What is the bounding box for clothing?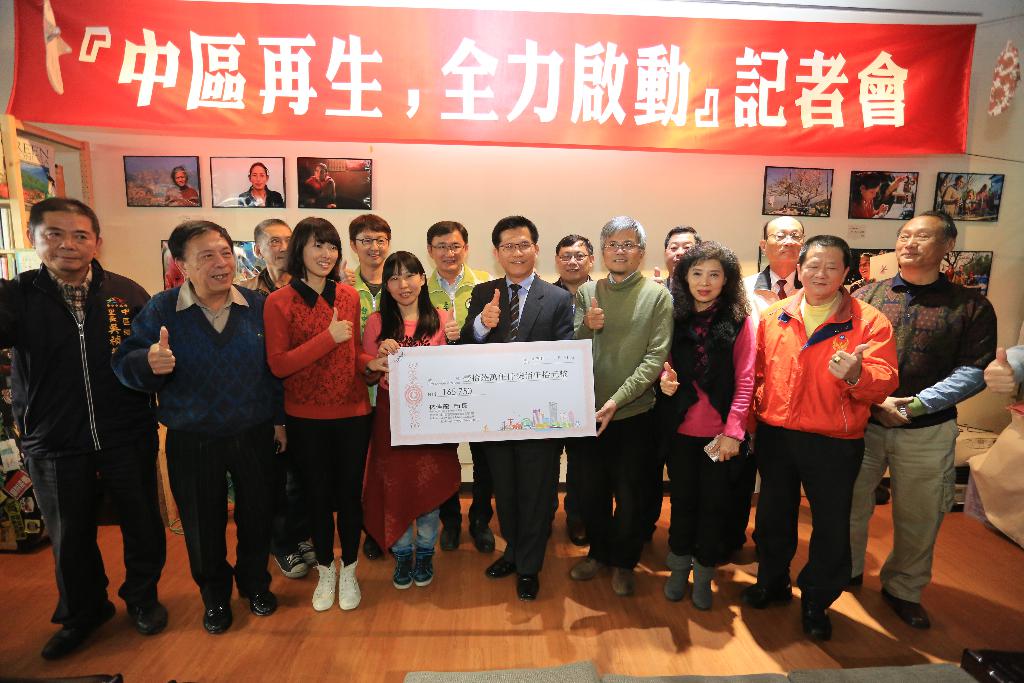
<bbox>426, 270, 497, 333</bbox>.
